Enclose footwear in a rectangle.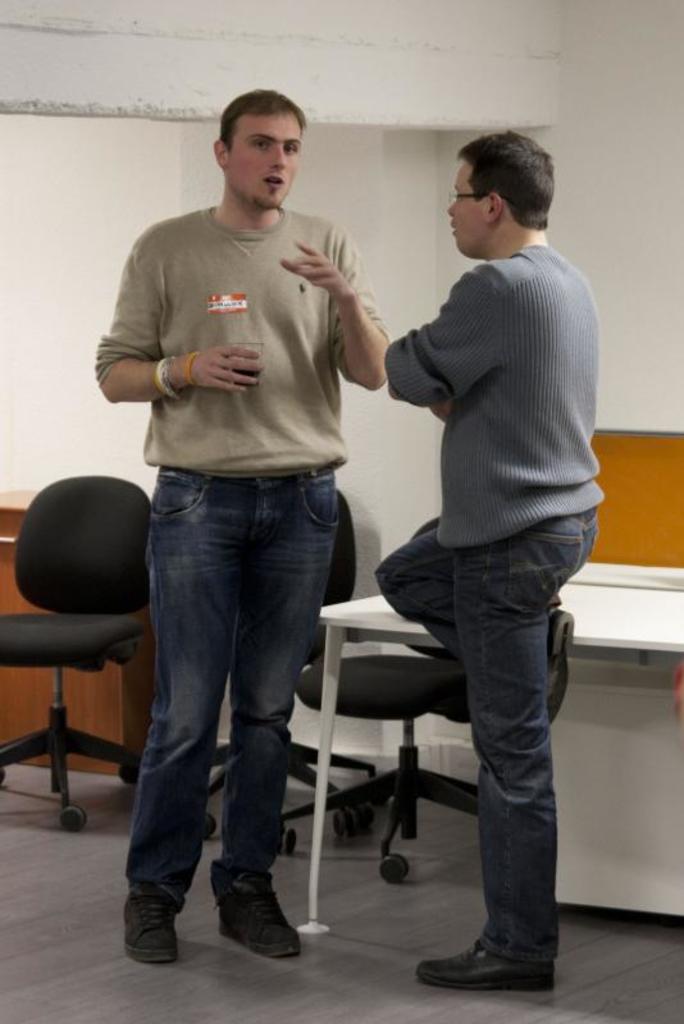
x1=412, y1=941, x2=553, y2=989.
